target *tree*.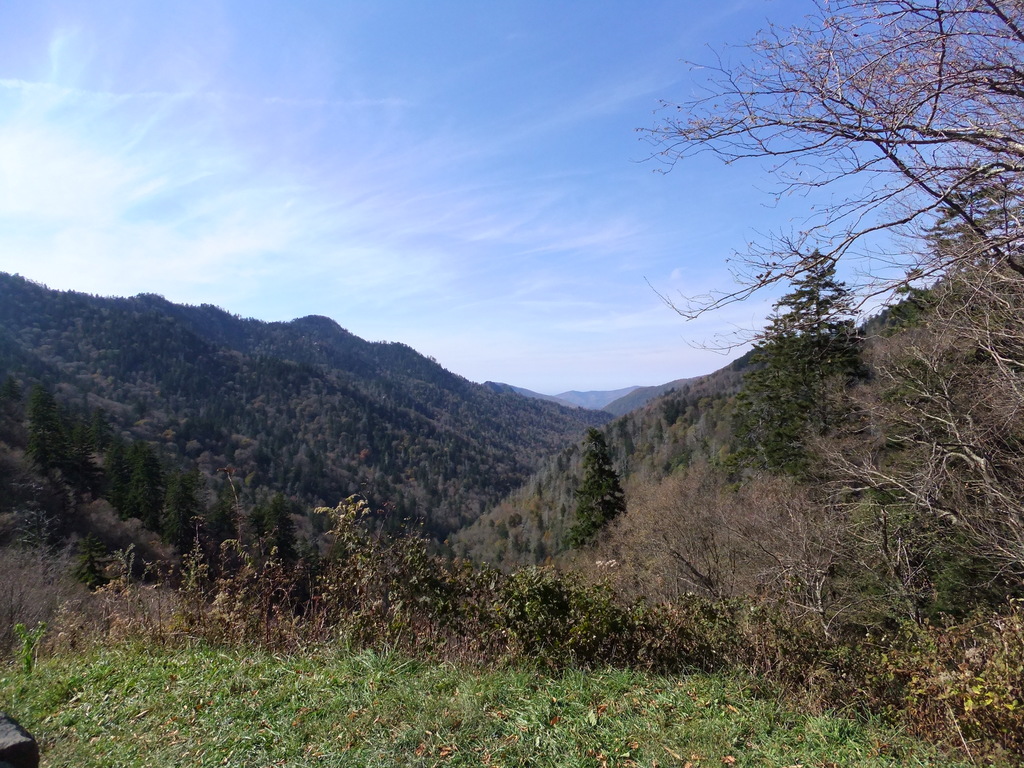
Target region: detection(730, 254, 883, 475).
